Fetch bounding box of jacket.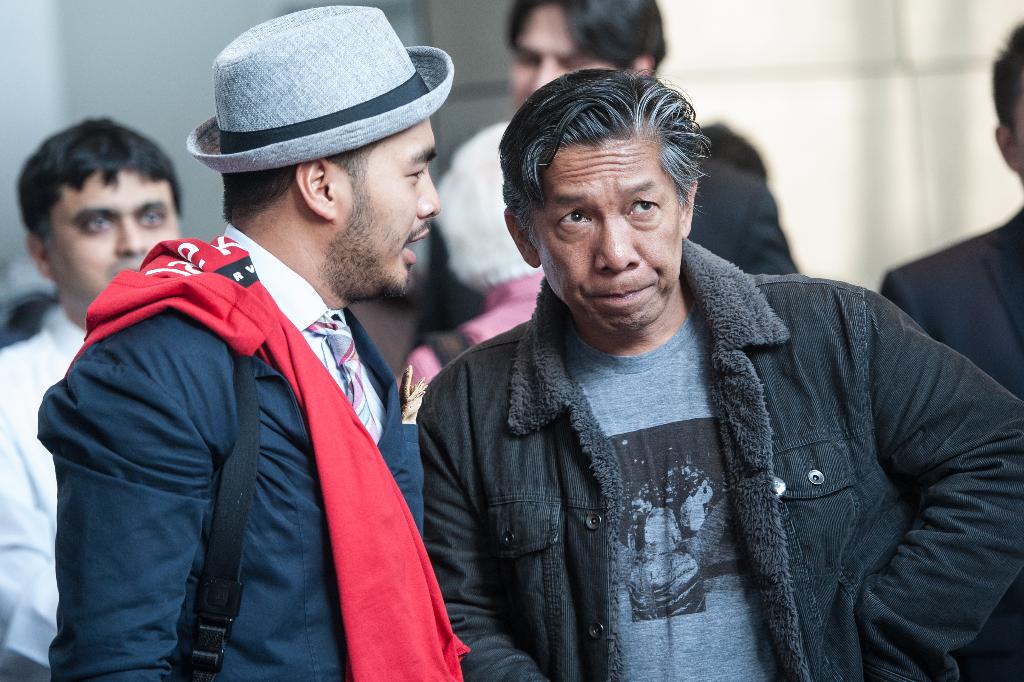
Bbox: bbox=(420, 240, 1023, 681).
